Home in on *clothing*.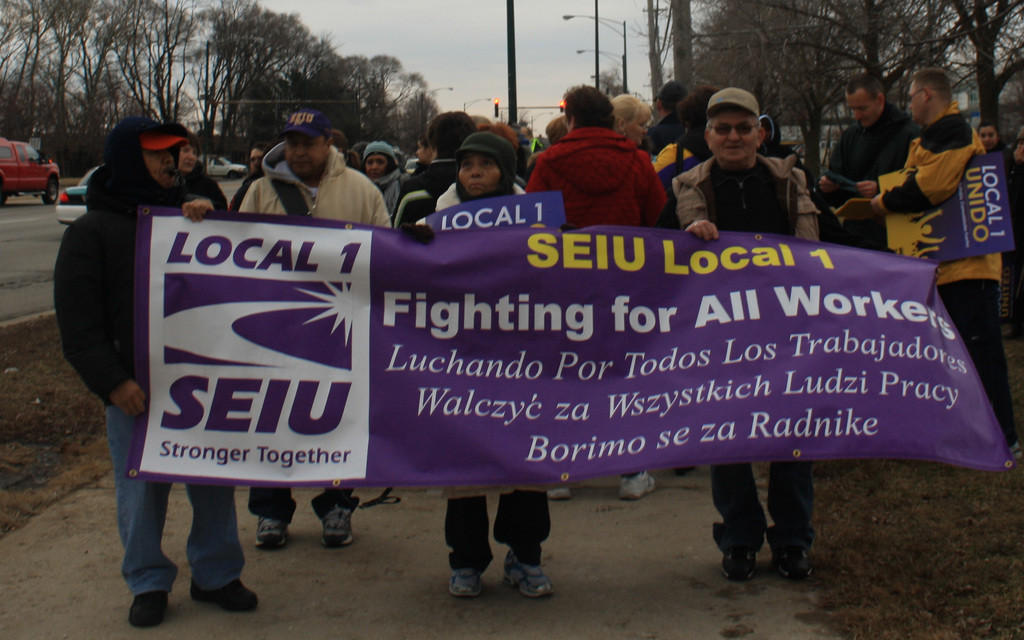
Homed in at 525/106/682/232.
